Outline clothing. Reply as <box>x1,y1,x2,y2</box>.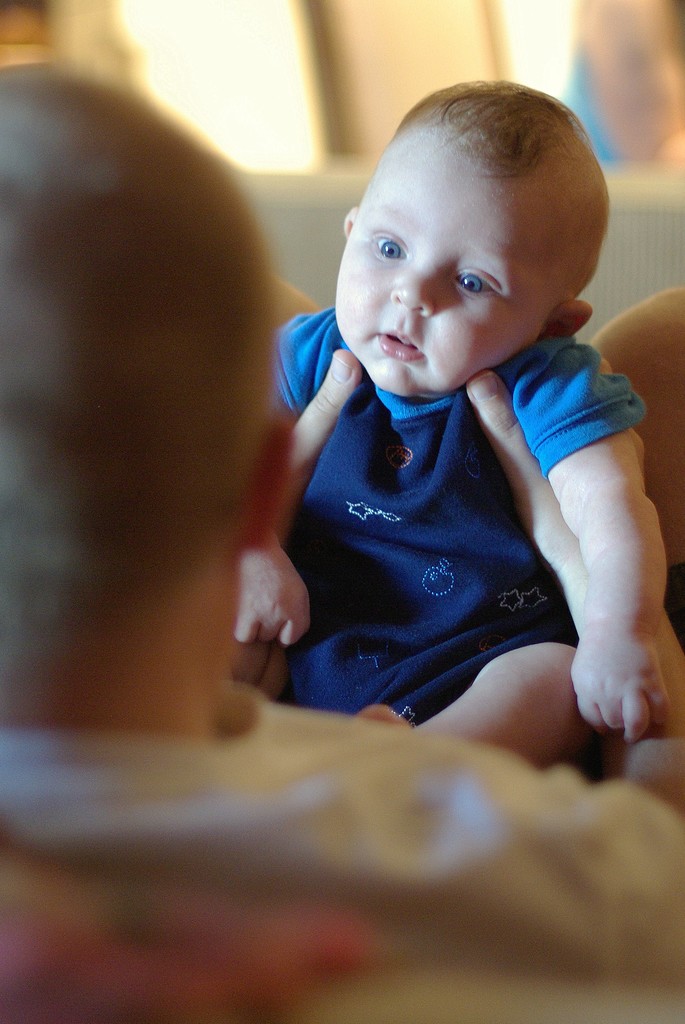
<box>262,261,651,752</box>.
